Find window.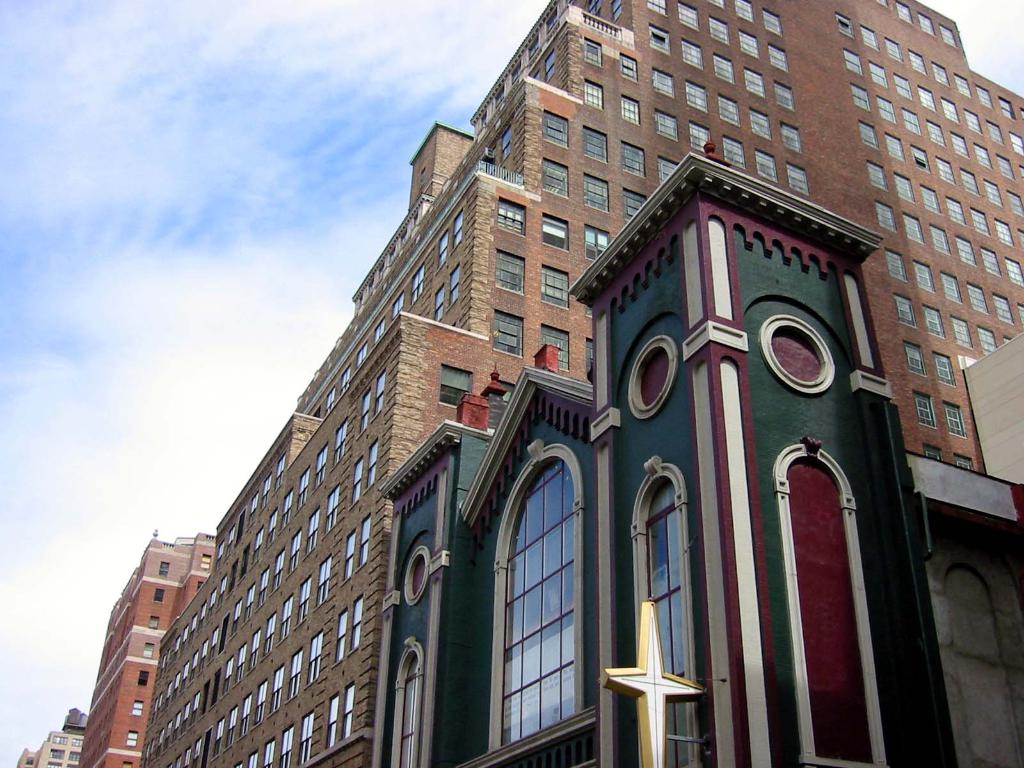
(x1=349, y1=458, x2=361, y2=512).
